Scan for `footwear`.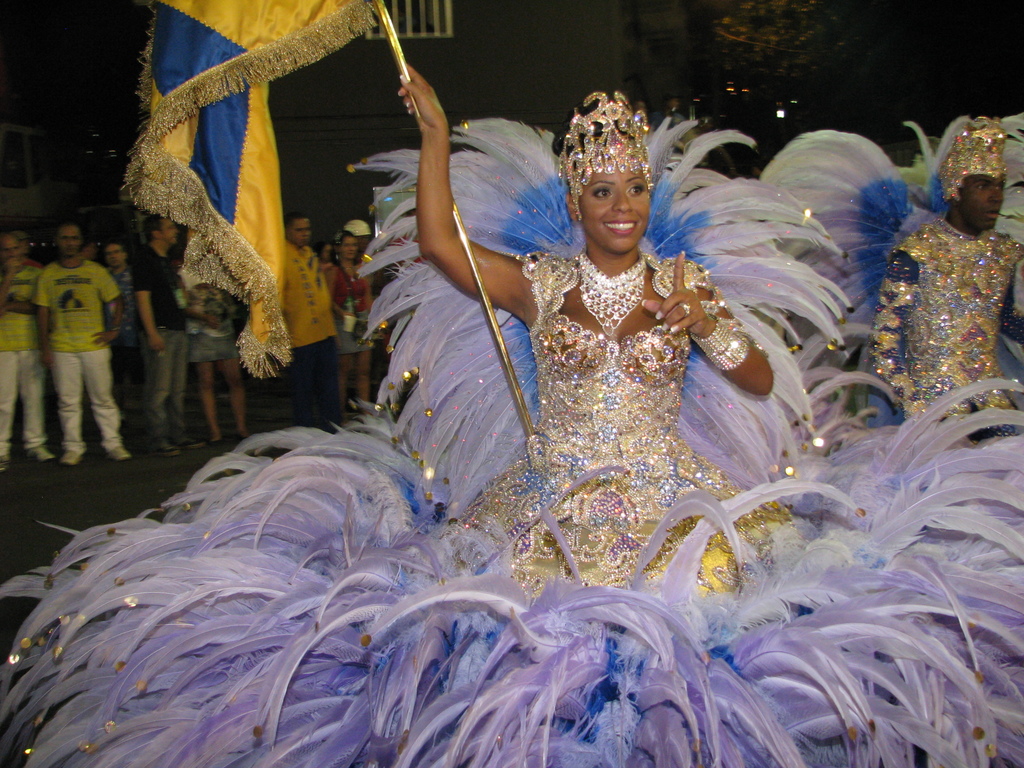
Scan result: (x1=234, y1=431, x2=246, y2=442).
